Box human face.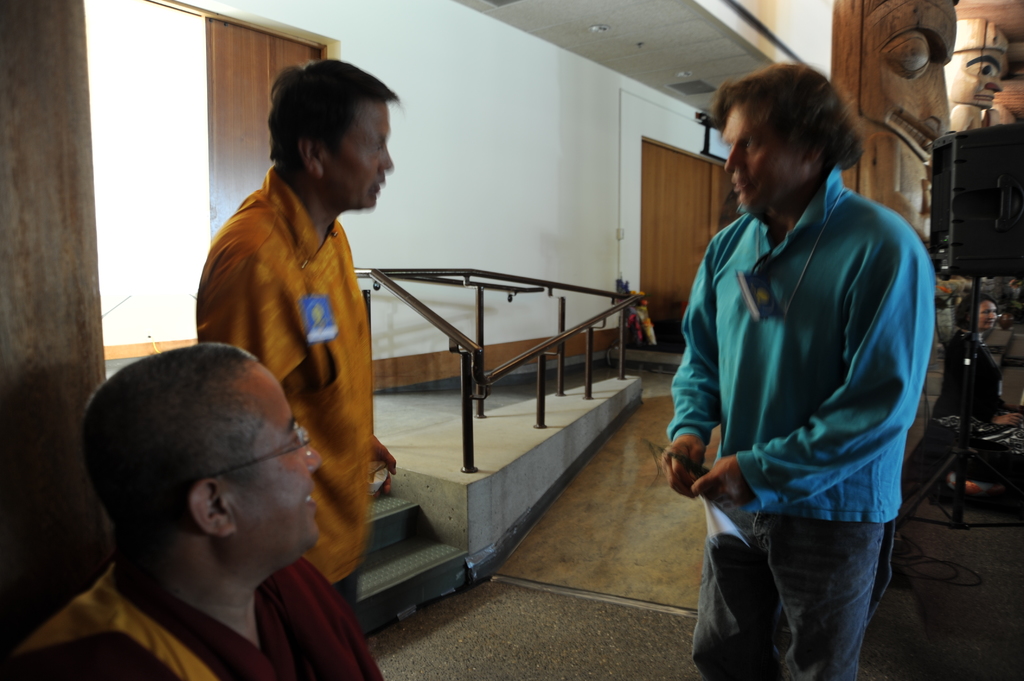
232 362 319 556.
